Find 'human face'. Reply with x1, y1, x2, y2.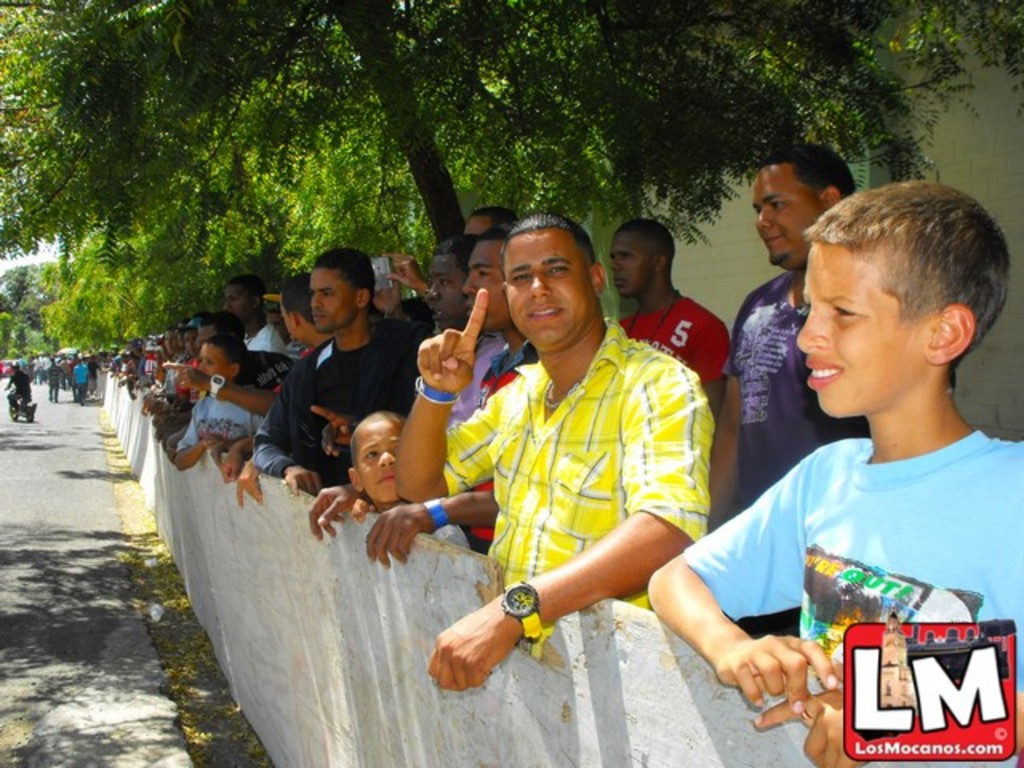
165, 323, 181, 354.
